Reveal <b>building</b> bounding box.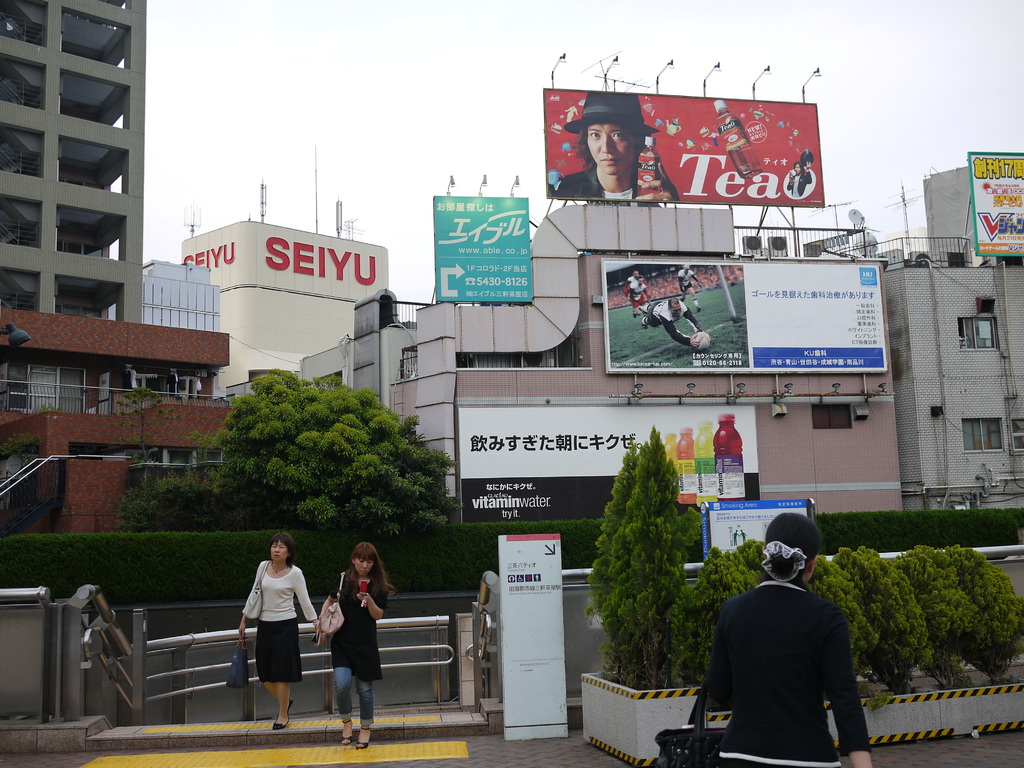
Revealed: BBox(107, 262, 228, 402).
